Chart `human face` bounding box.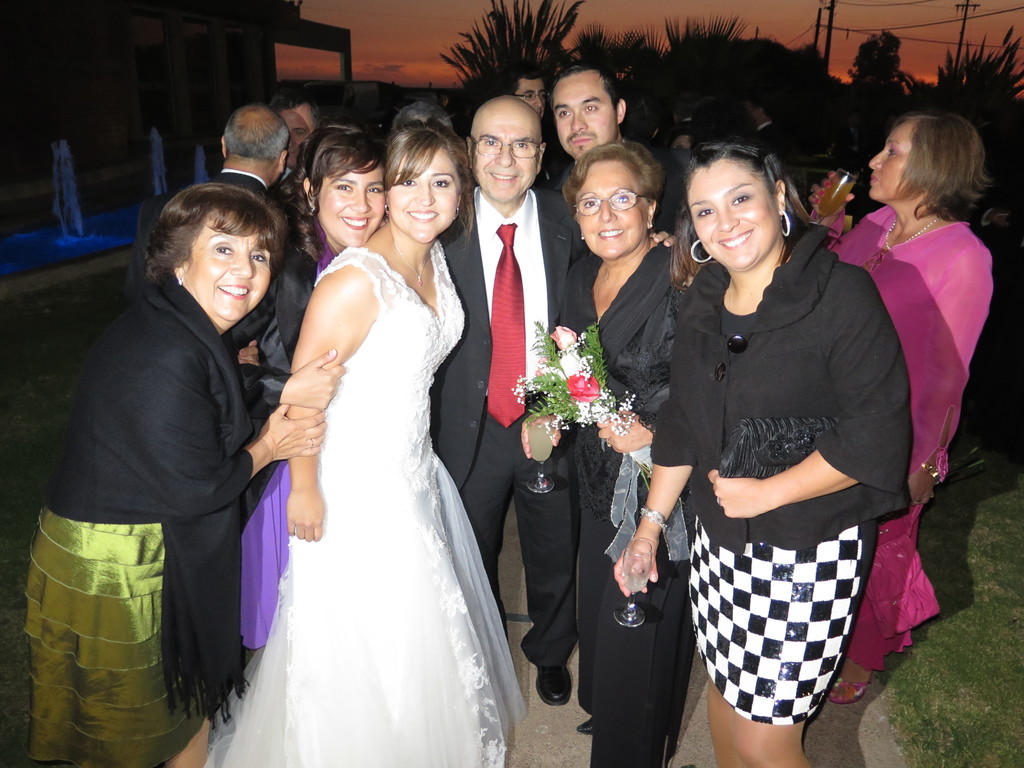
Charted: [left=869, top=118, right=915, bottom=200].
